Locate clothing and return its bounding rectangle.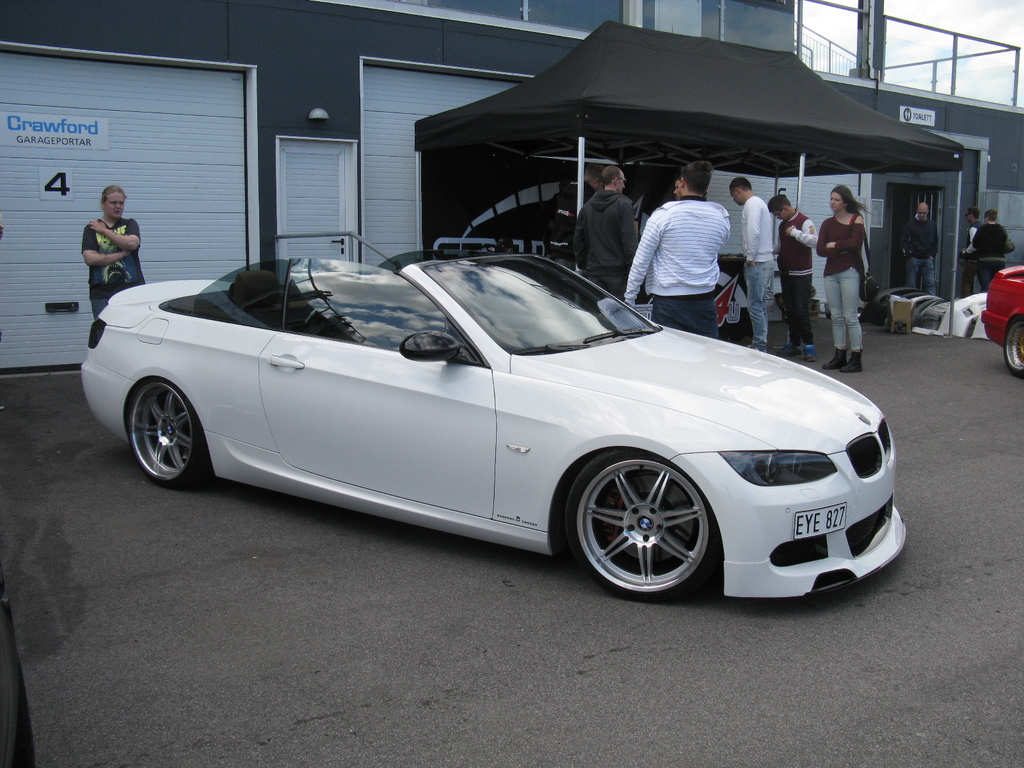
pyautogui.locateOnScreen(578, 192, 636, 318).
